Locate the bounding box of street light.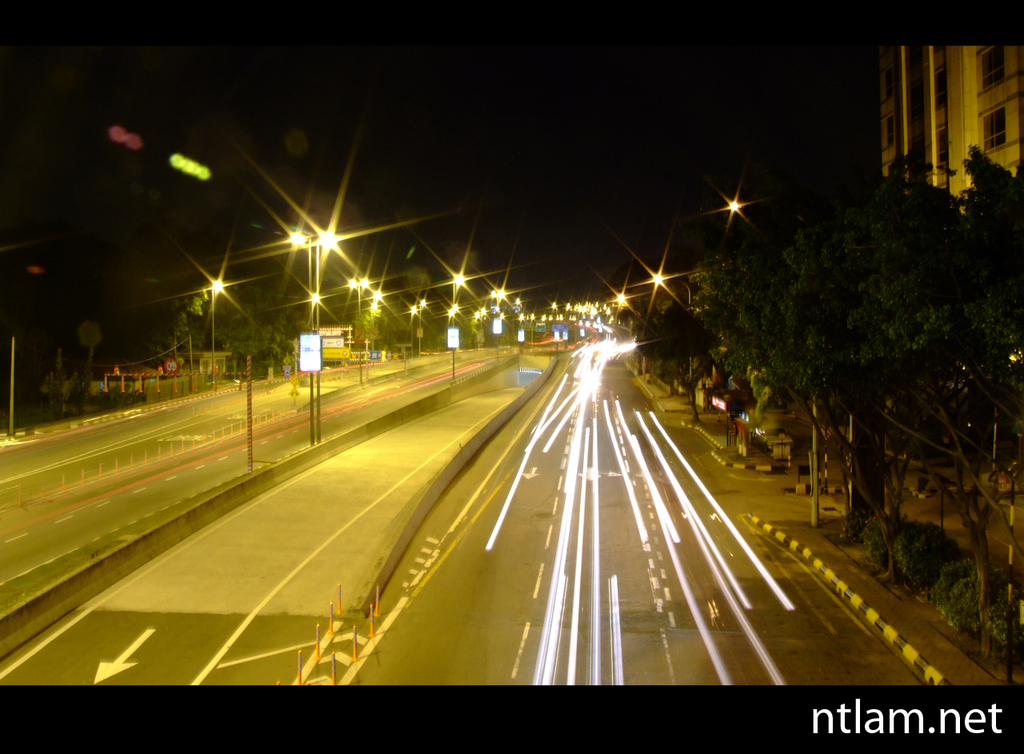
Bounding box: x1=198 y1=271 x2=232 y2=298.
